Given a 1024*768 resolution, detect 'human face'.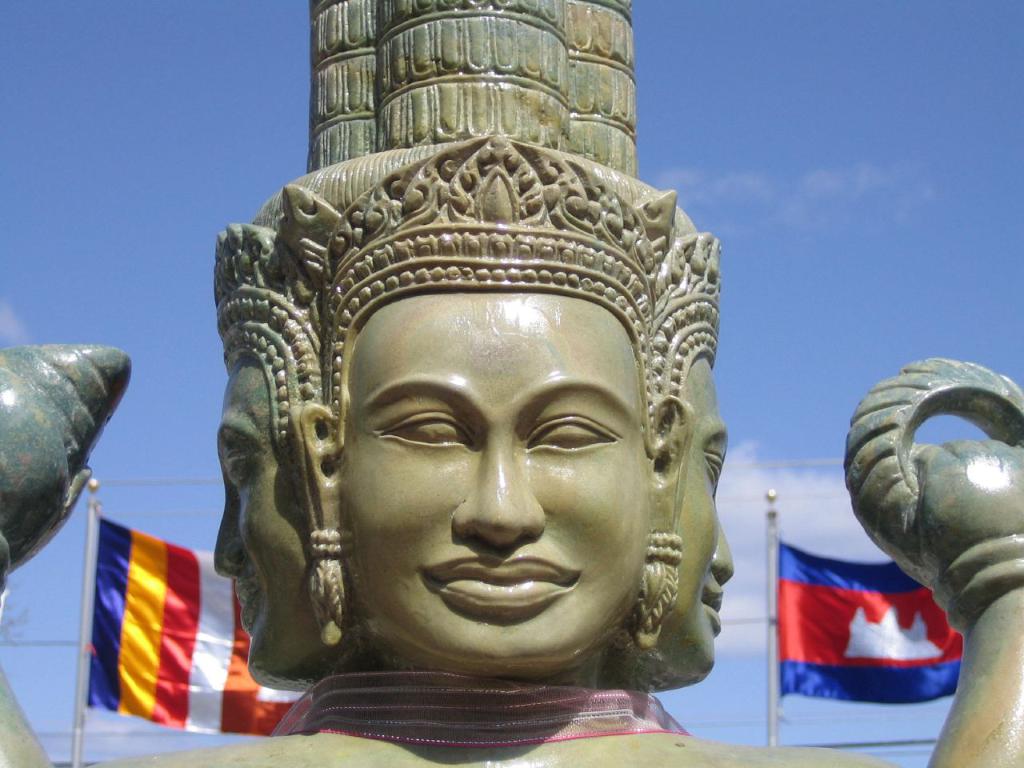
{"x1": 670, "y1": 362, "x2": 737, "y2": 686}.
